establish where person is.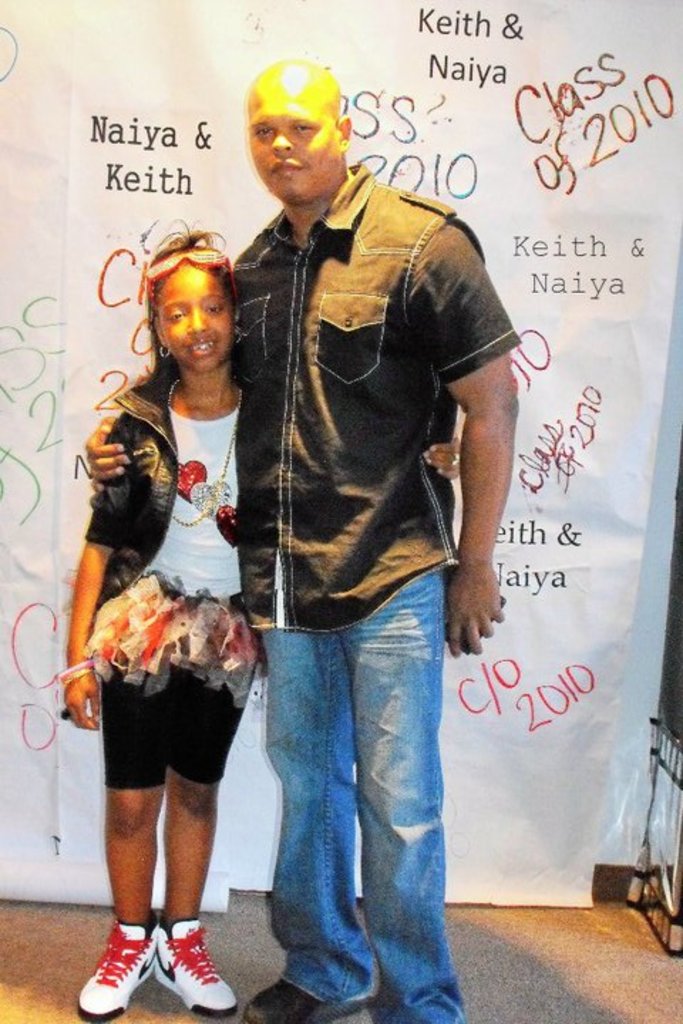
Established at {"left": 57, "top": 210, "right": 475, "bottom": 1023}.
